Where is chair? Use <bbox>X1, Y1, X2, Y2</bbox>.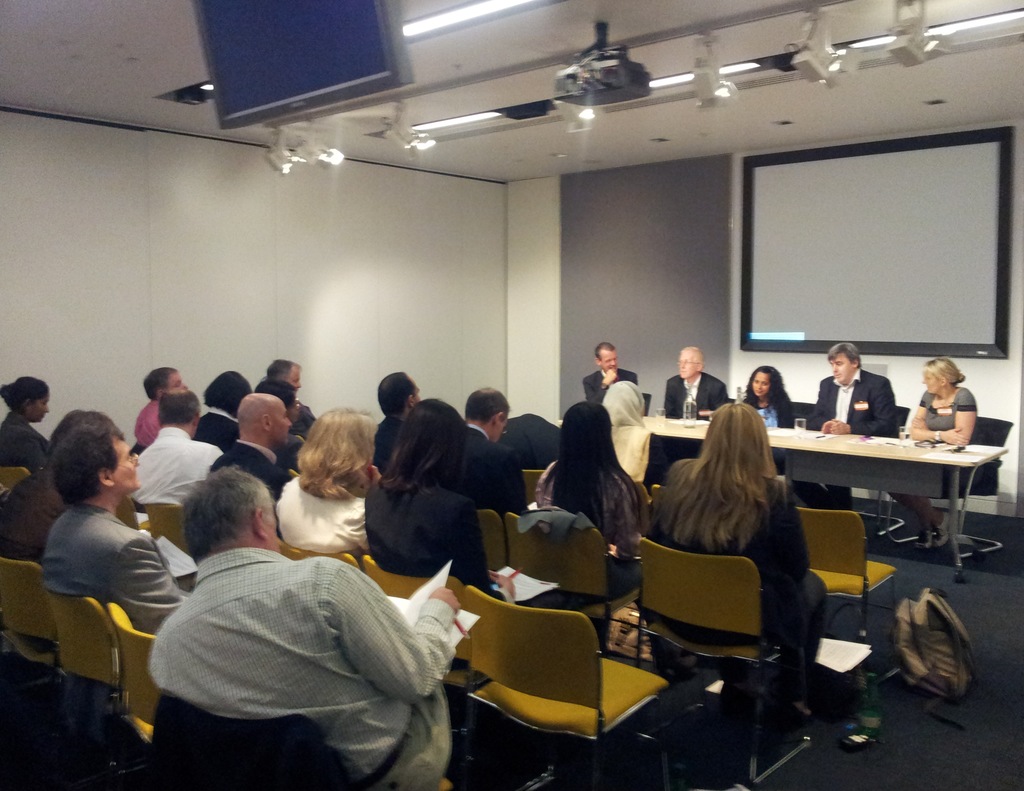
<bbox>275, 535, 355, 576</bbox>.
